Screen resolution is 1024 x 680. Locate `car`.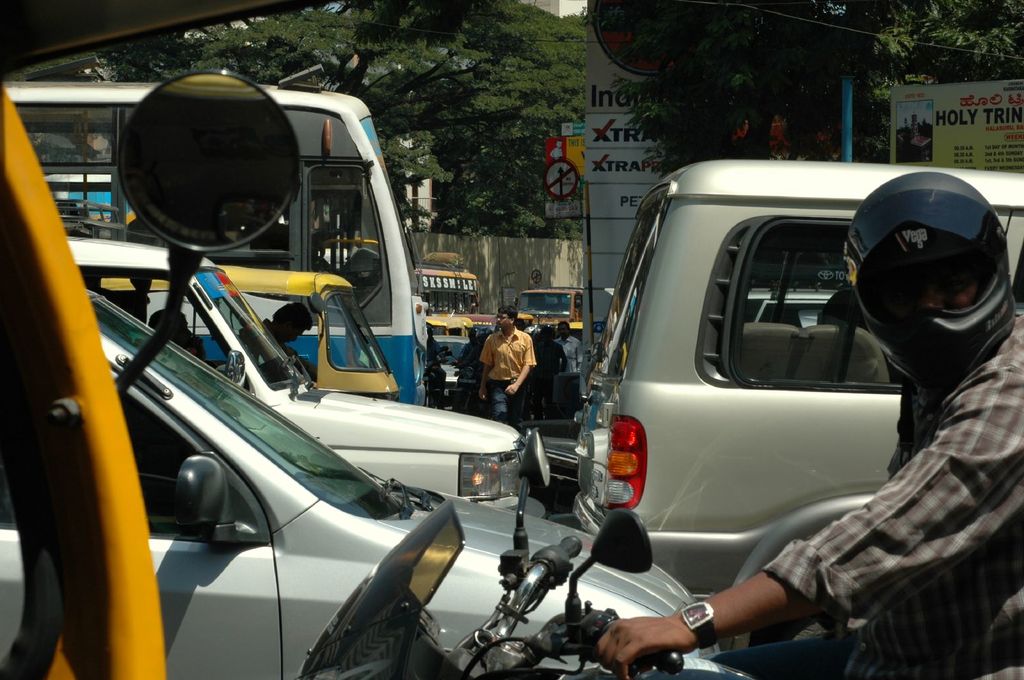
select_region(0, 278, 717, 679).
